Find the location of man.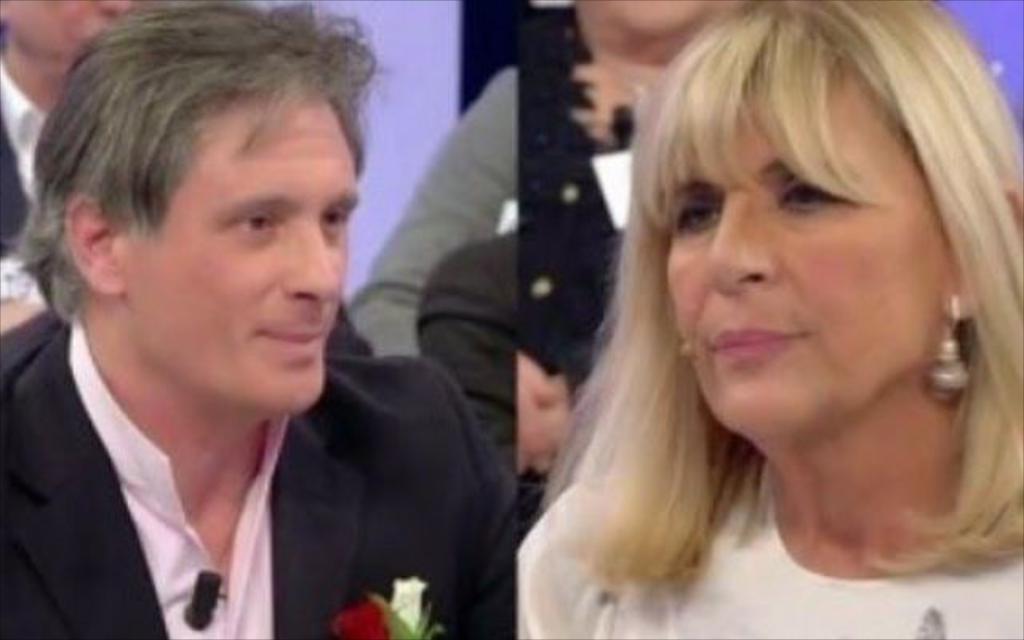
Location: {"left": 0, "top": 27, "right": 490, "bottom": 639}.
